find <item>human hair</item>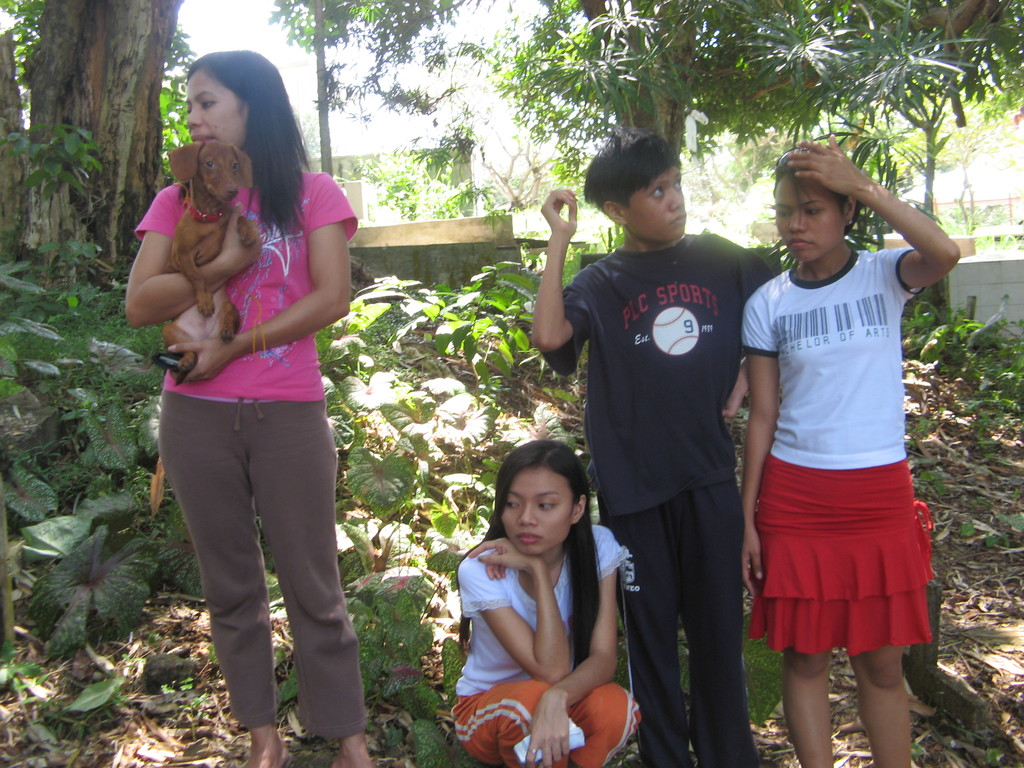
769,147,867,232
